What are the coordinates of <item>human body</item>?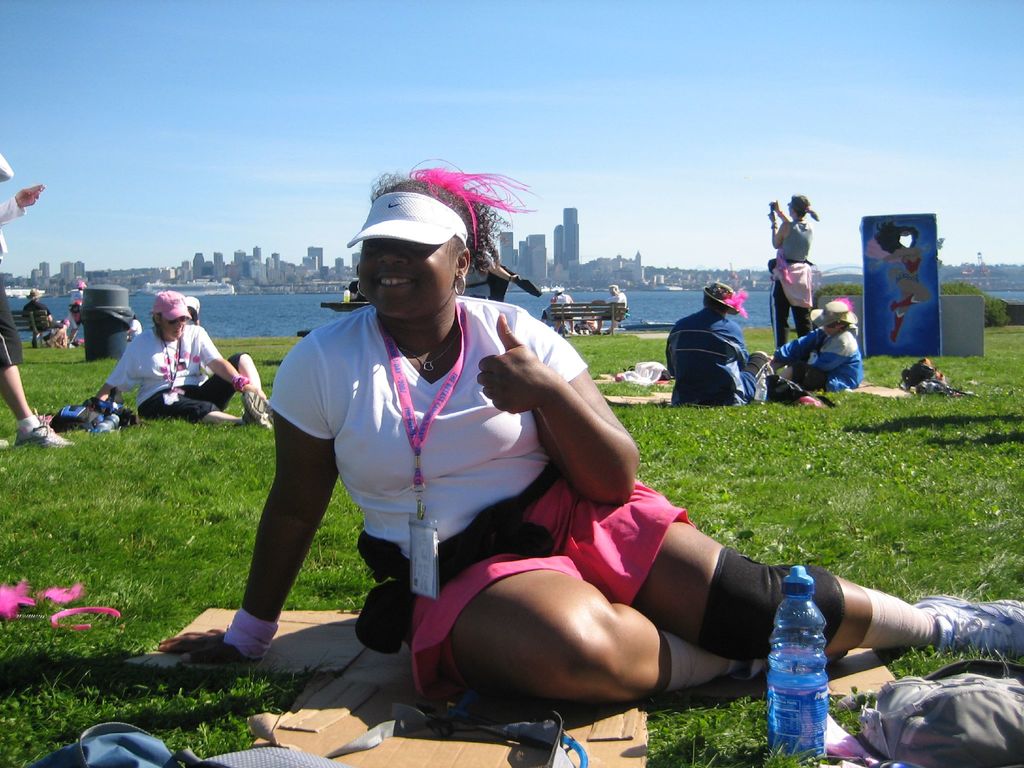
box=[659, 286, 784, 410].
